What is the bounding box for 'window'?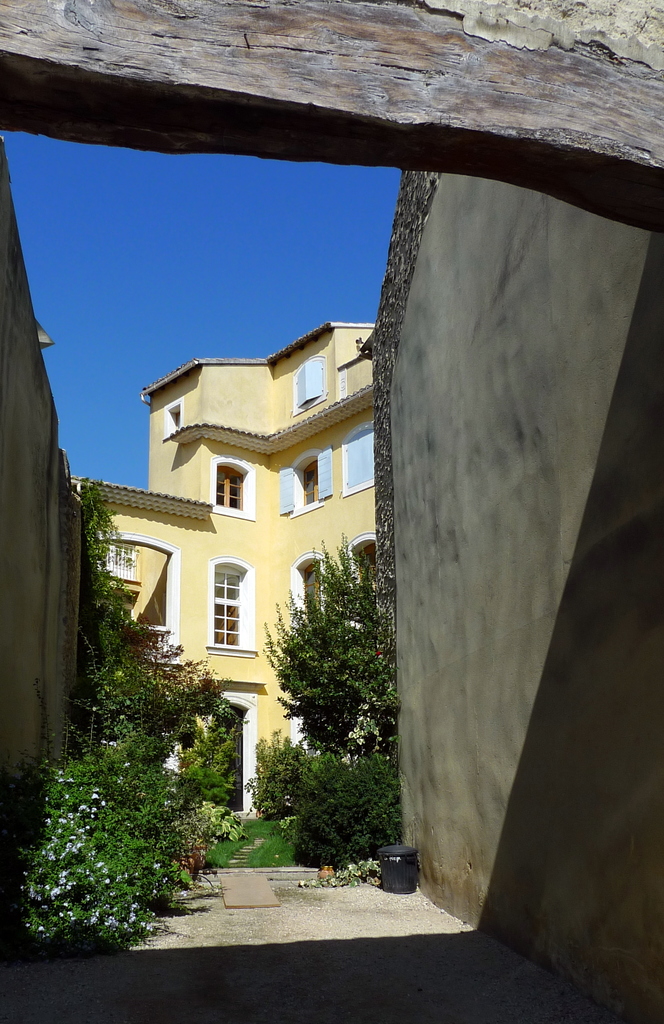
(left=213, top=573, right=244, bottom=637).
